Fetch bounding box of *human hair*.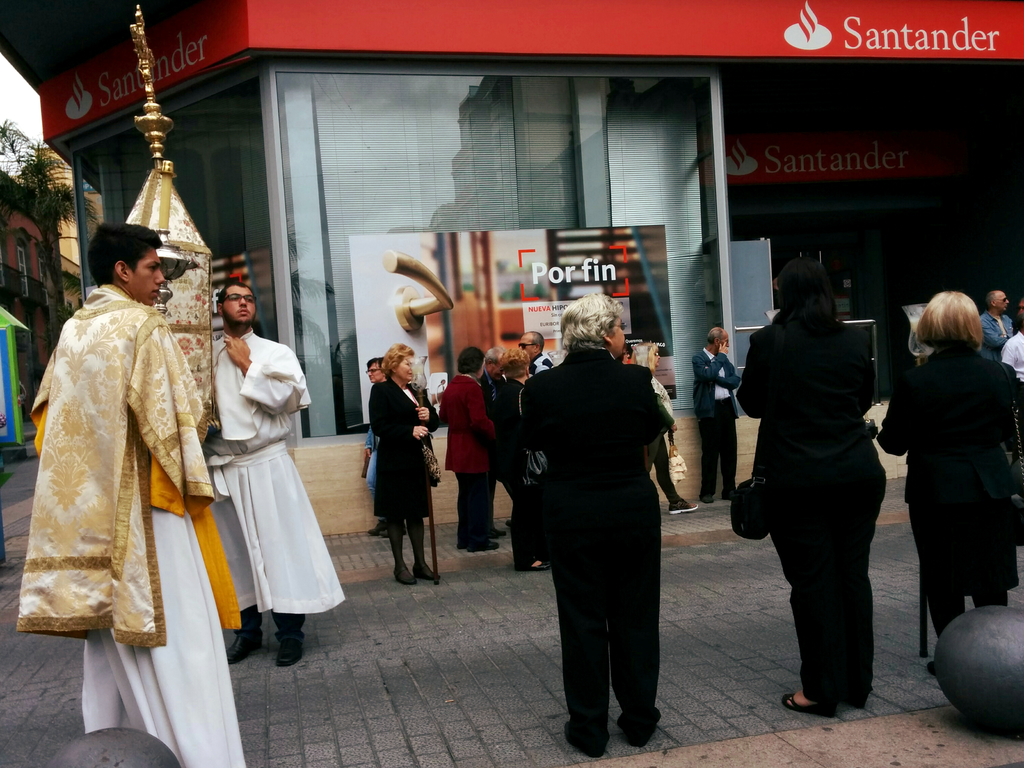
Bbox: Rect(381, 341, 416, 378).
